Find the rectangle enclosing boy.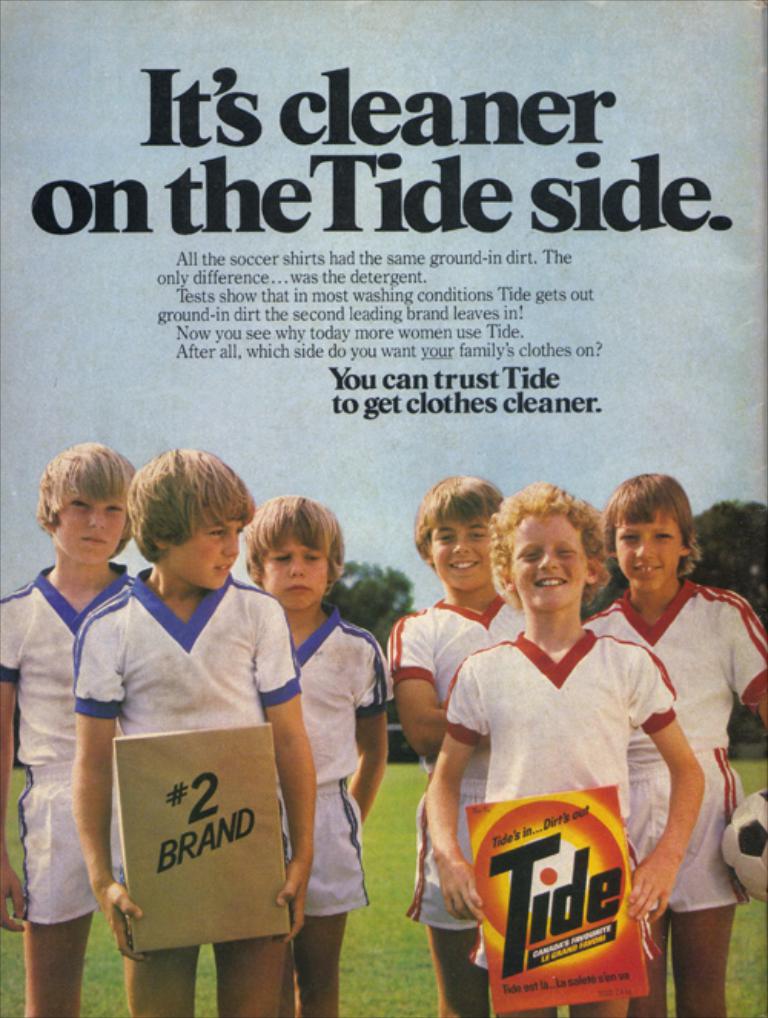
[left=244, top=494, right=393, bottom=1016].
